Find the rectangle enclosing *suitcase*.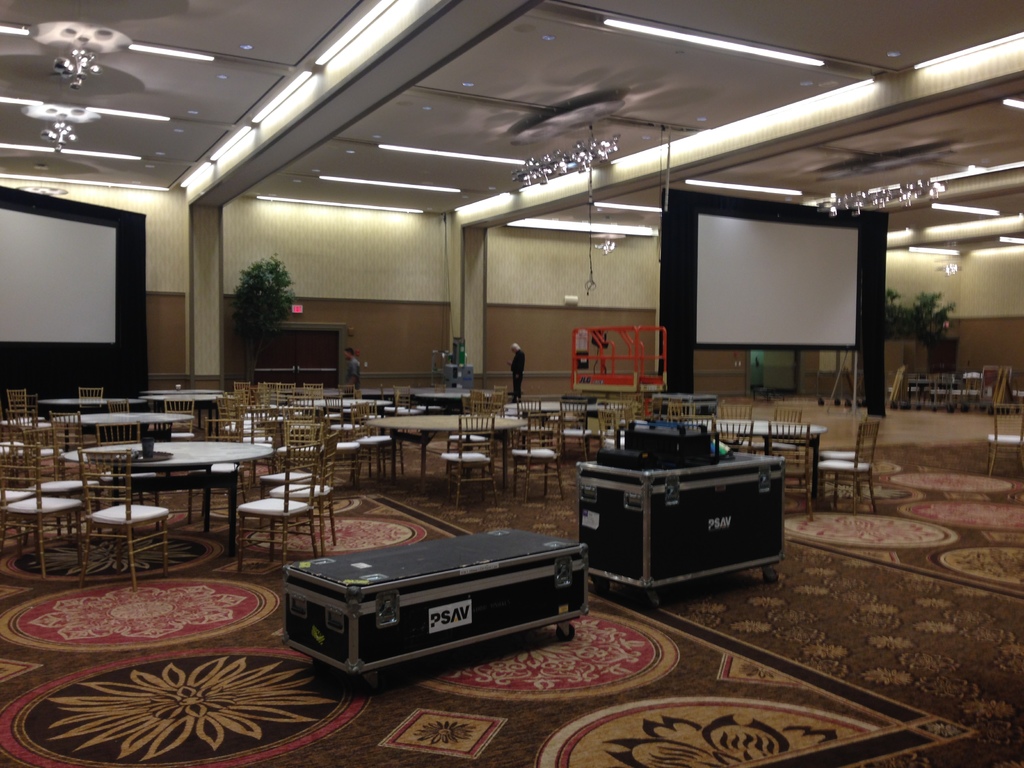
<bbox>575, 444, 790, 610</bbox>.
